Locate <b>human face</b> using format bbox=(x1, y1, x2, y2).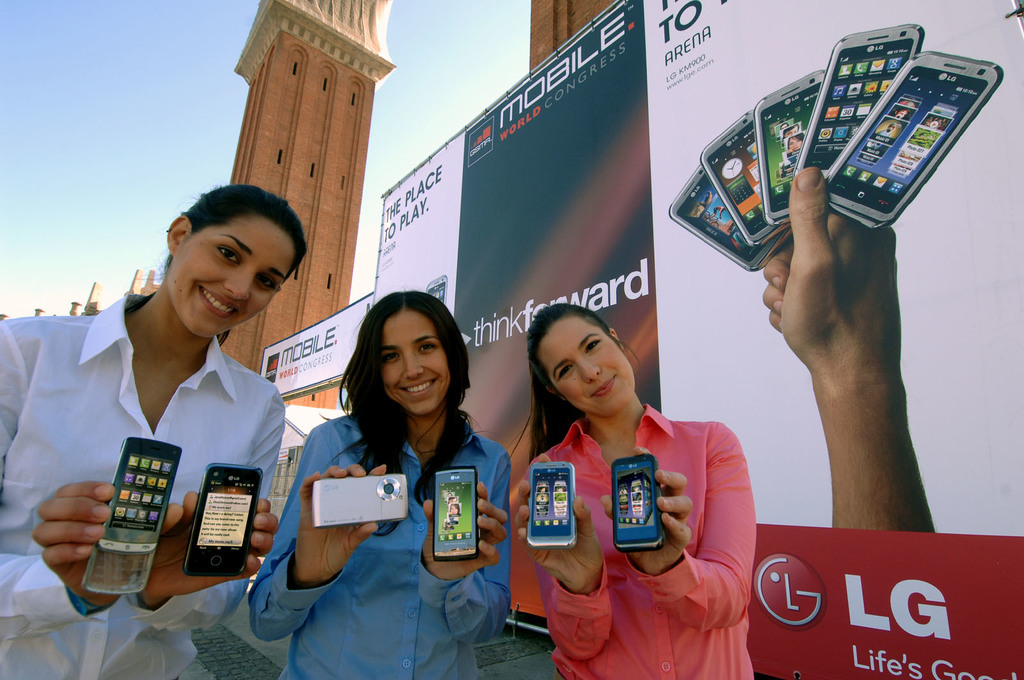
bbox=(166, 202, 289, 338).
